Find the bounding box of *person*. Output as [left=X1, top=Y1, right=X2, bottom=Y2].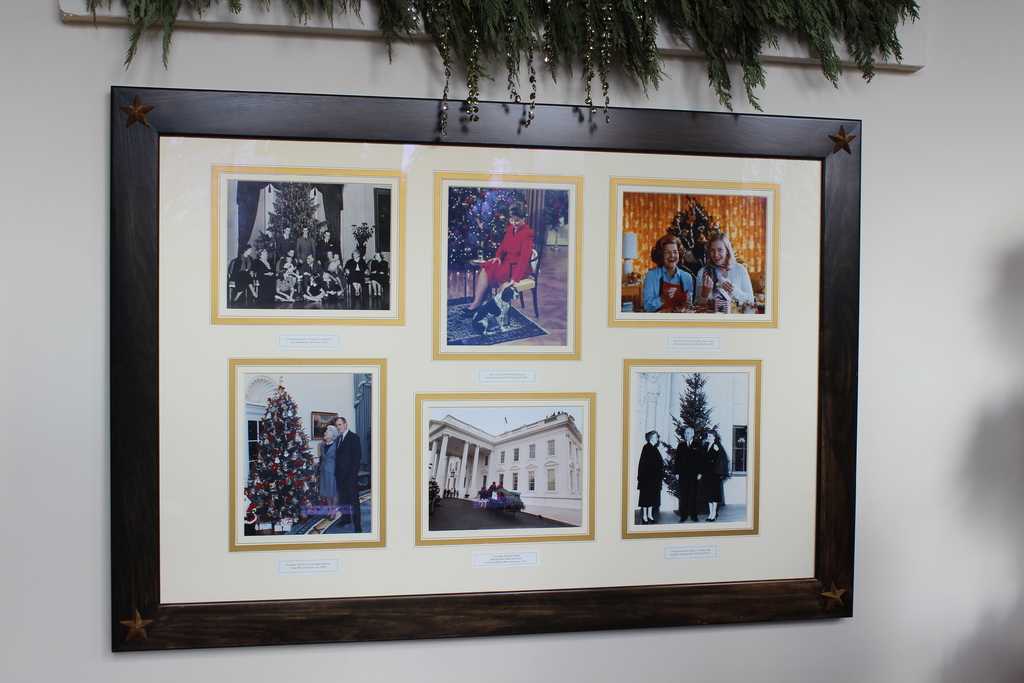
[left=668, top=427, right=703, bottom=522].
